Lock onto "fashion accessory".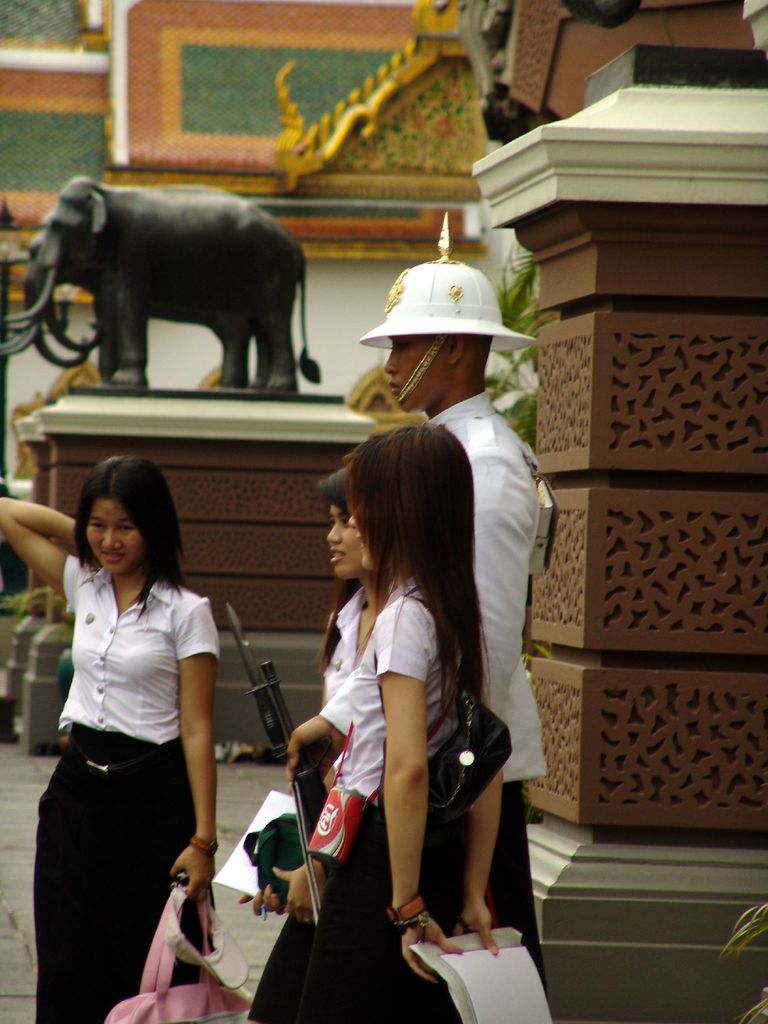
Locked: region(105, 888, 252, 1023).
